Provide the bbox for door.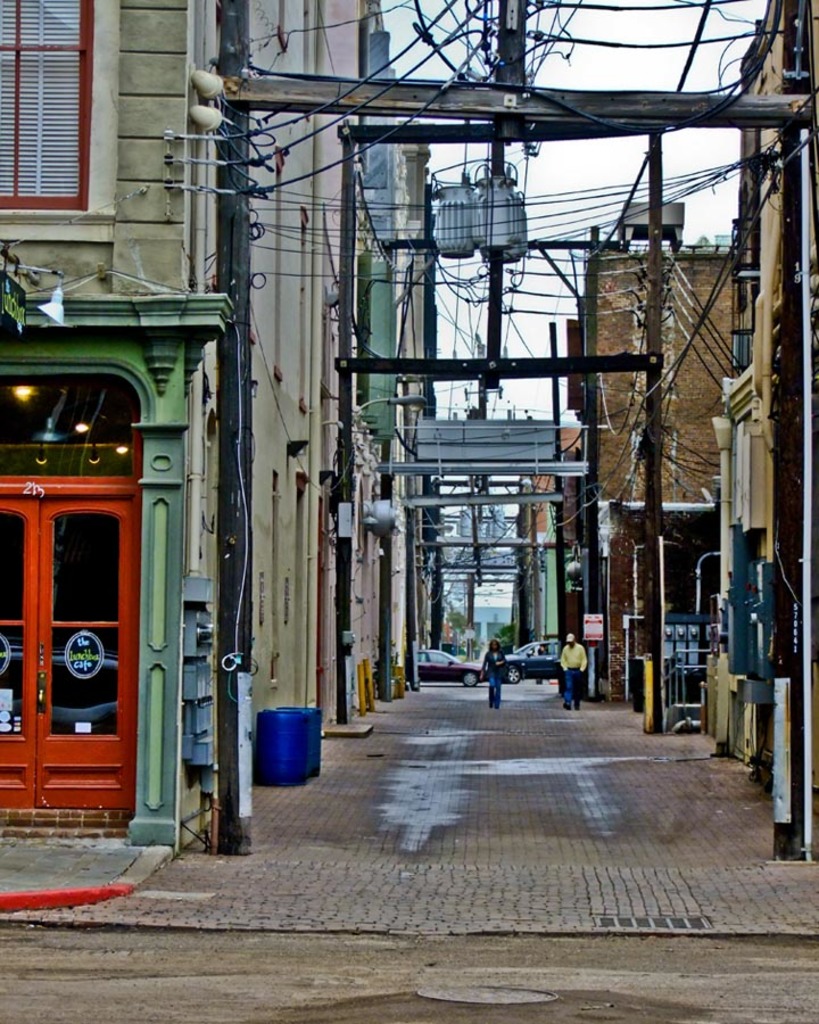
pyautogui.locateOnScreen(0, 480, 132, 826).
